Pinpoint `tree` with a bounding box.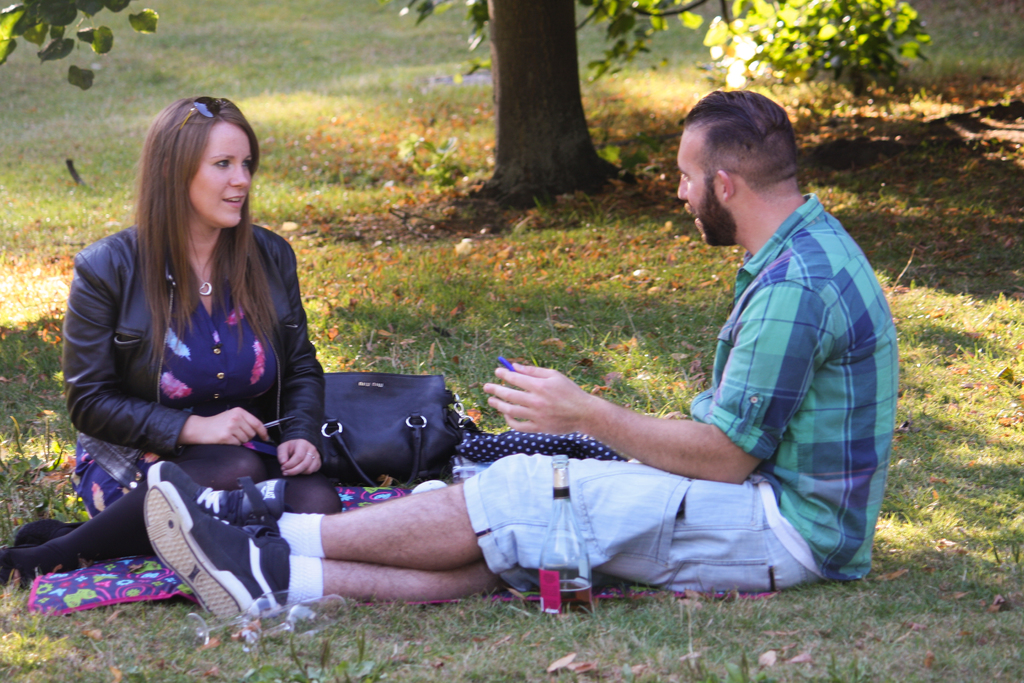
x1=0, y1=4, x2=932, y2=209.
